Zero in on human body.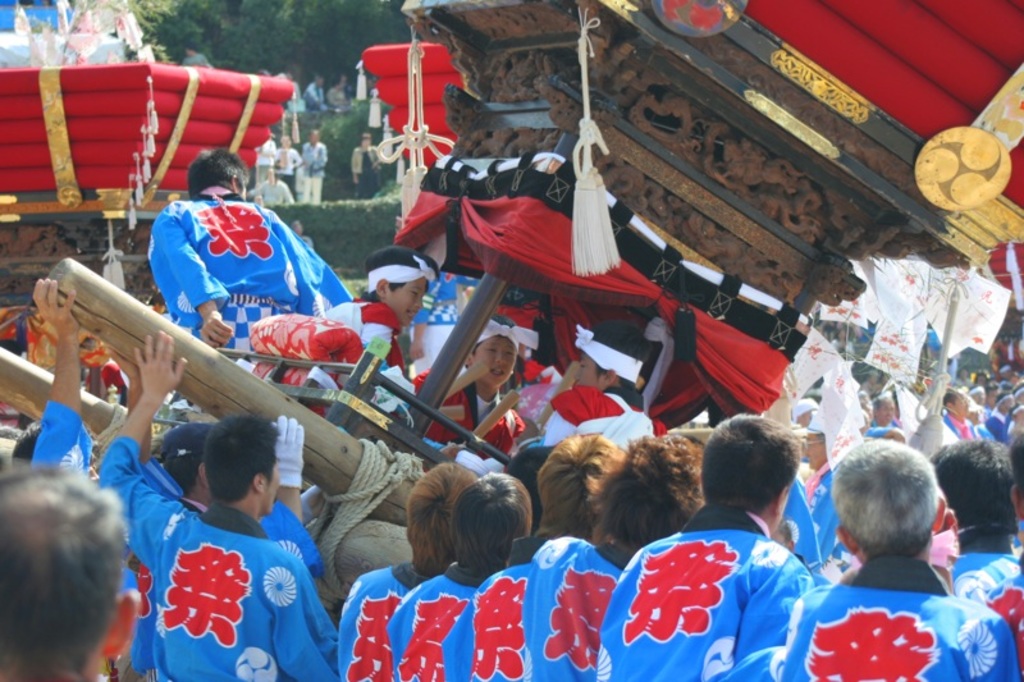
Zeroed in: <box>951,537,1023,604</box>.
